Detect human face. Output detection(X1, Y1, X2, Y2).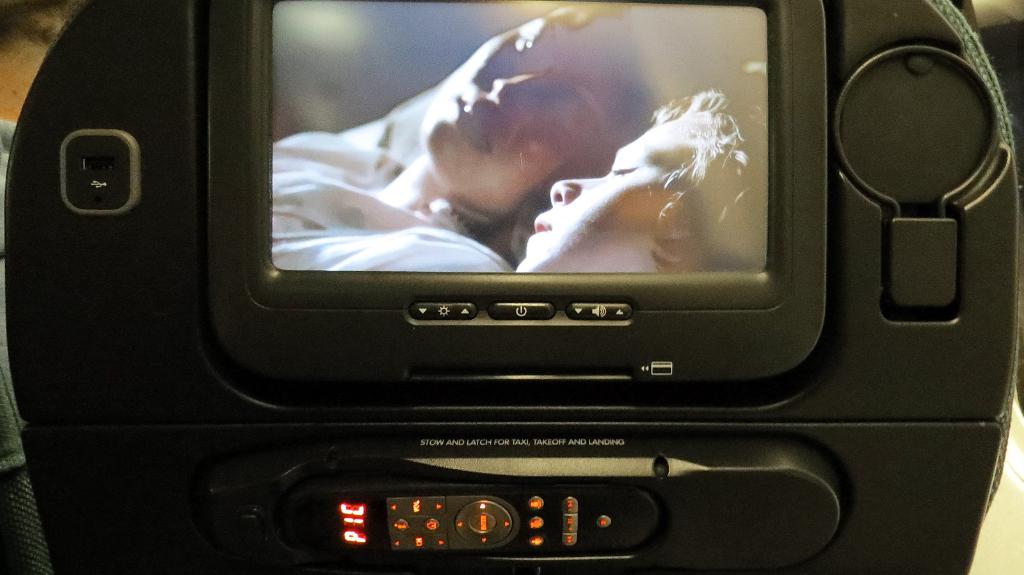
detection(515, 112, 699, 272).
